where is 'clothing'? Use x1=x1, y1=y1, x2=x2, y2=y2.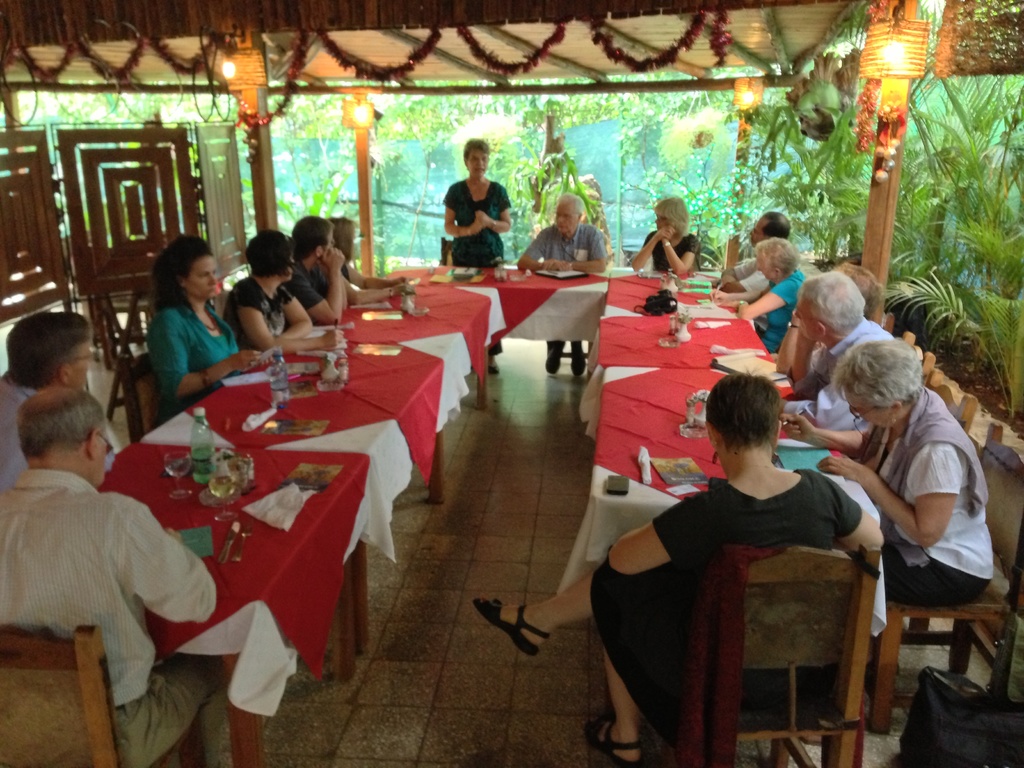
x1=443, y1=175, x2=517, y2=270.
